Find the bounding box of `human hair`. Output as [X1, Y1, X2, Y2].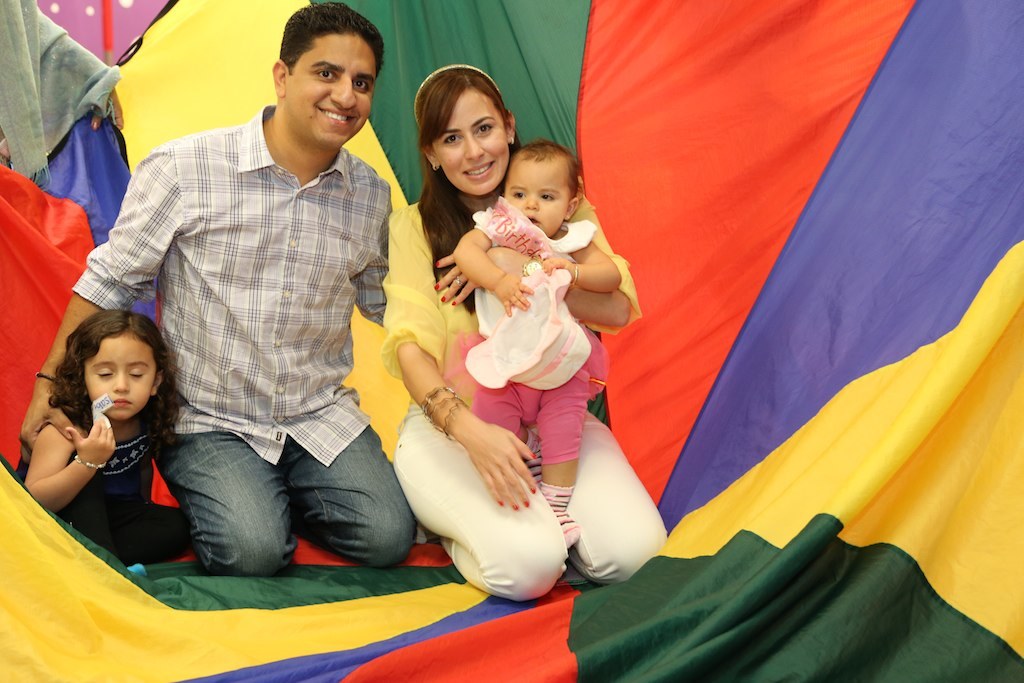
[506, 139, 581, 196].
